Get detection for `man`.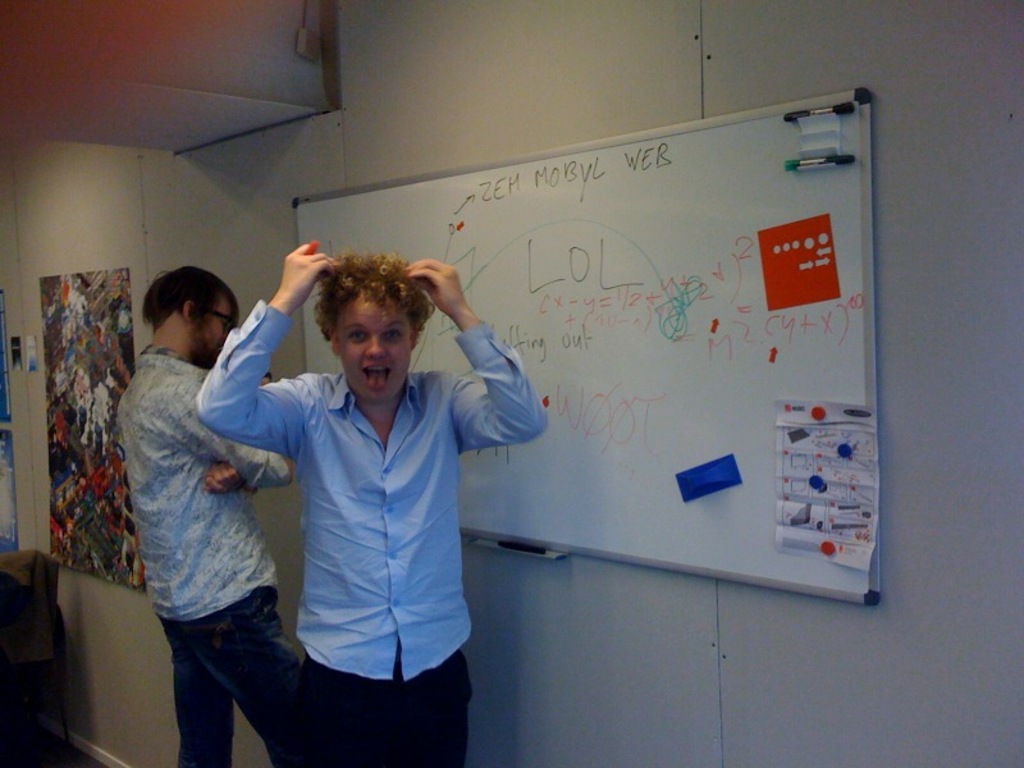
Detection: (x1=200, y1=242, x2=549, y2=767).
